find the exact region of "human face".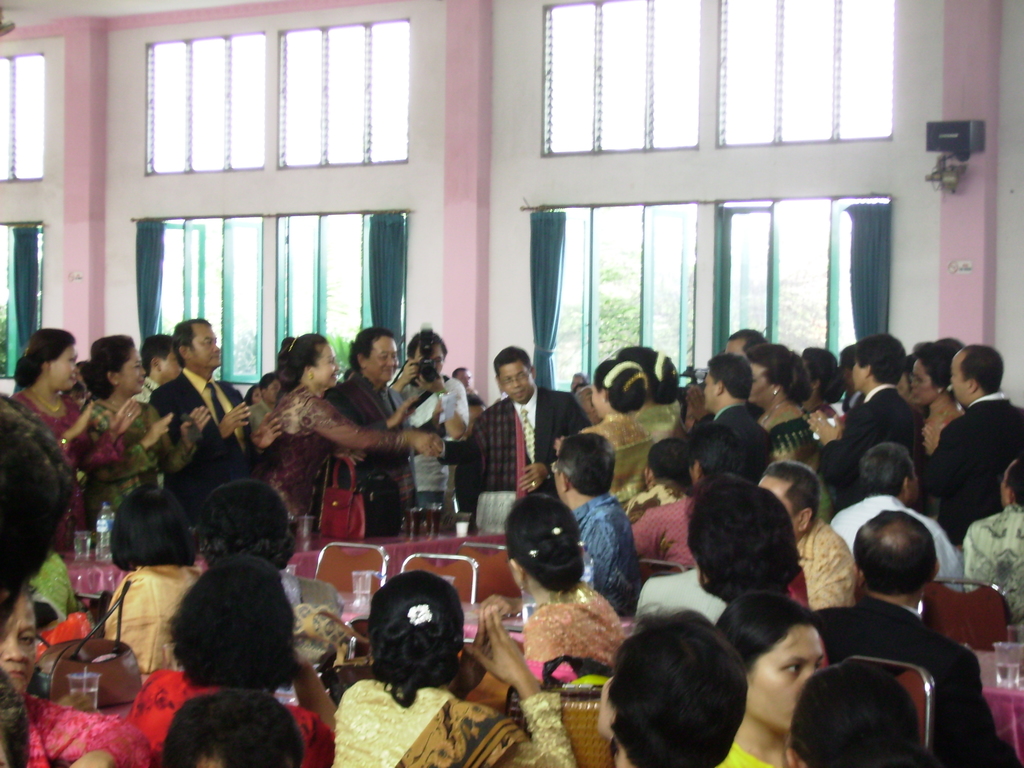
Exact region: bbox(312, 344, 338, 383).
